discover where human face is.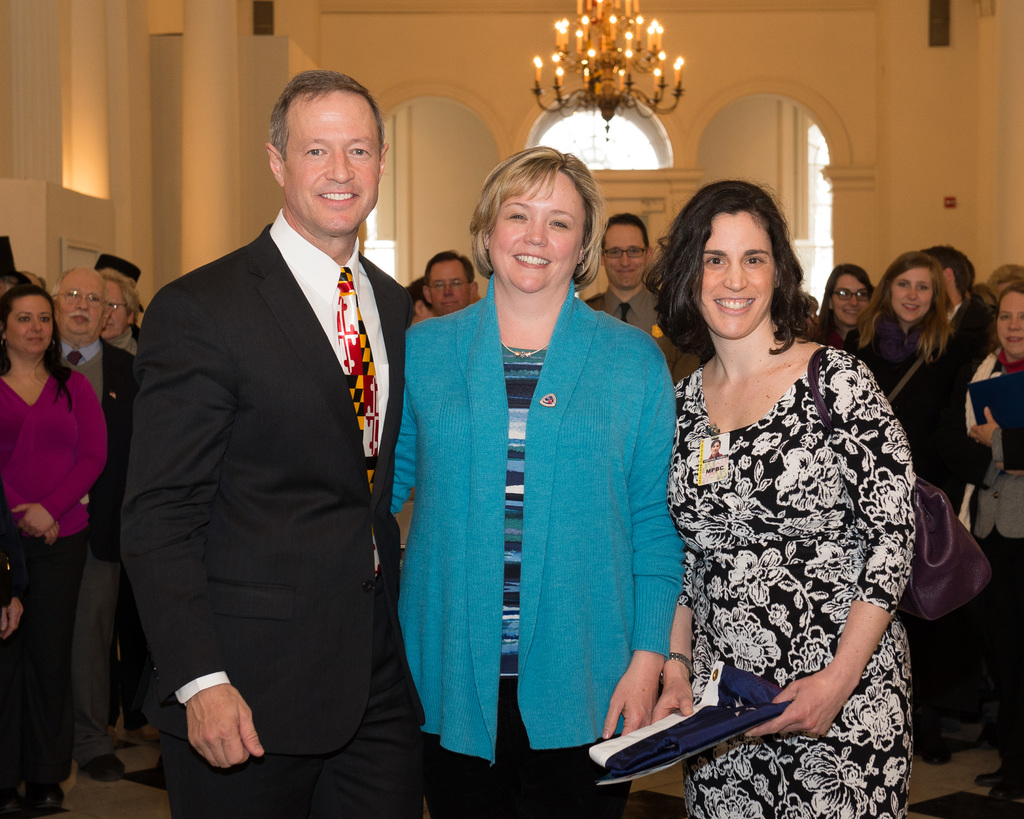
Discovered at [603, 226, 644, 288].
